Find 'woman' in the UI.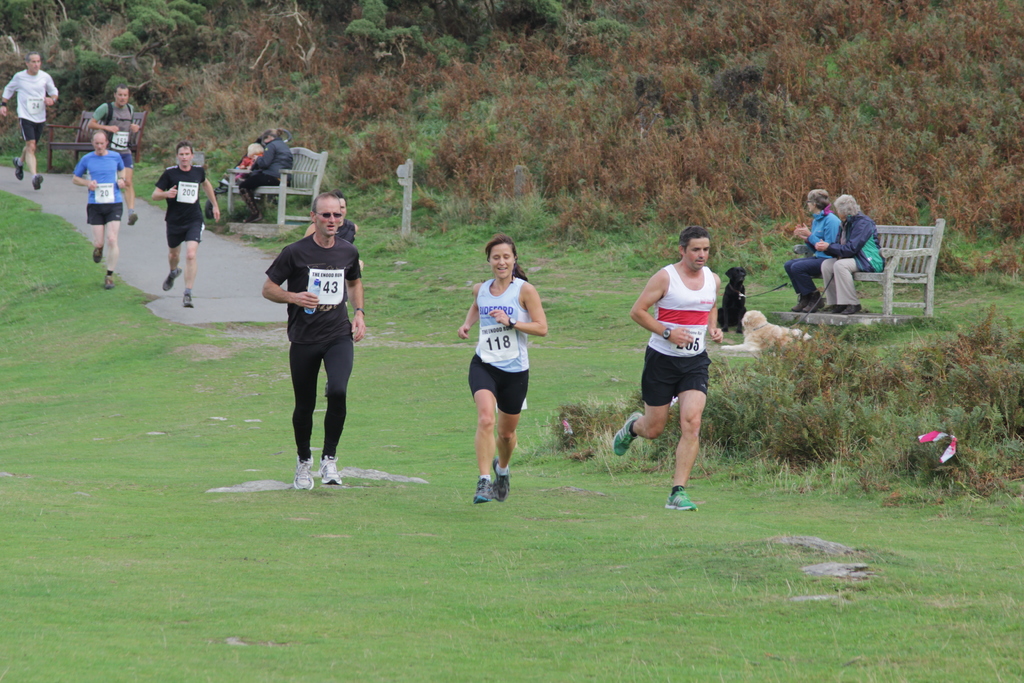
UI element at (785, 188, 842, 311).
